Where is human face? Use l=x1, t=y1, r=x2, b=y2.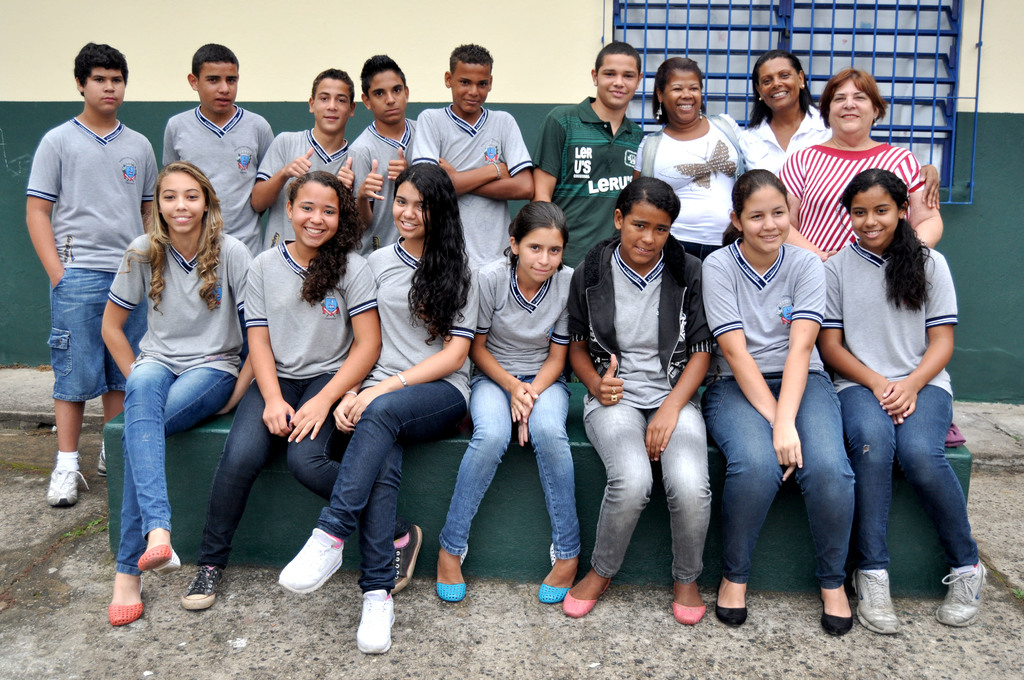
l=455, t=65, r=488, b=117.
